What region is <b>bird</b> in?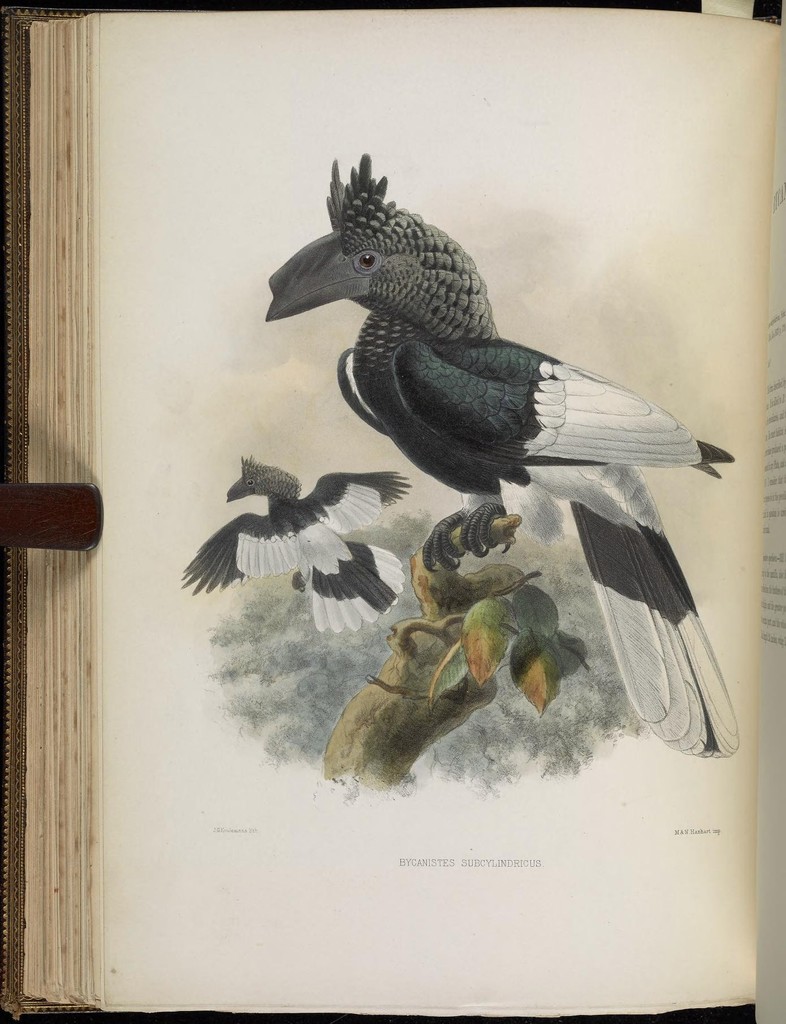
BBox(261, 147, 739, 762).
